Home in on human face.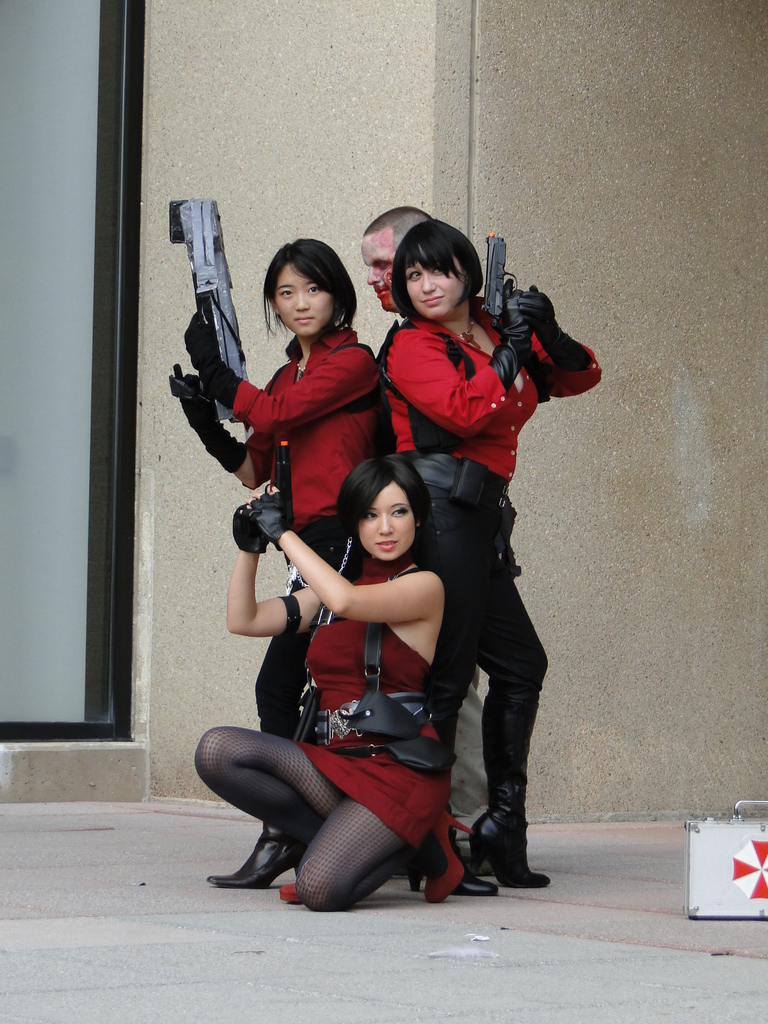
Homed in at <box>408,244,463,316</box>.
